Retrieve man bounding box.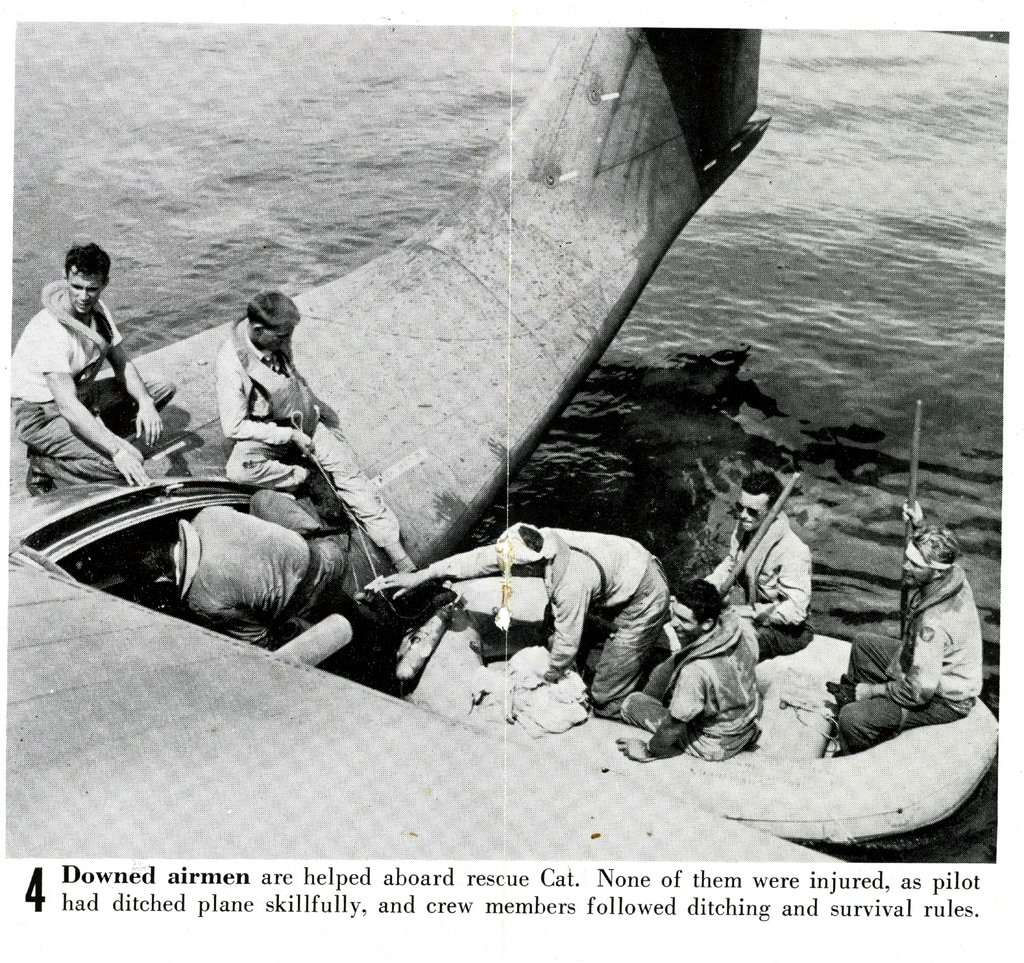
Bounding box: <box>380,522,673,722</box>.
